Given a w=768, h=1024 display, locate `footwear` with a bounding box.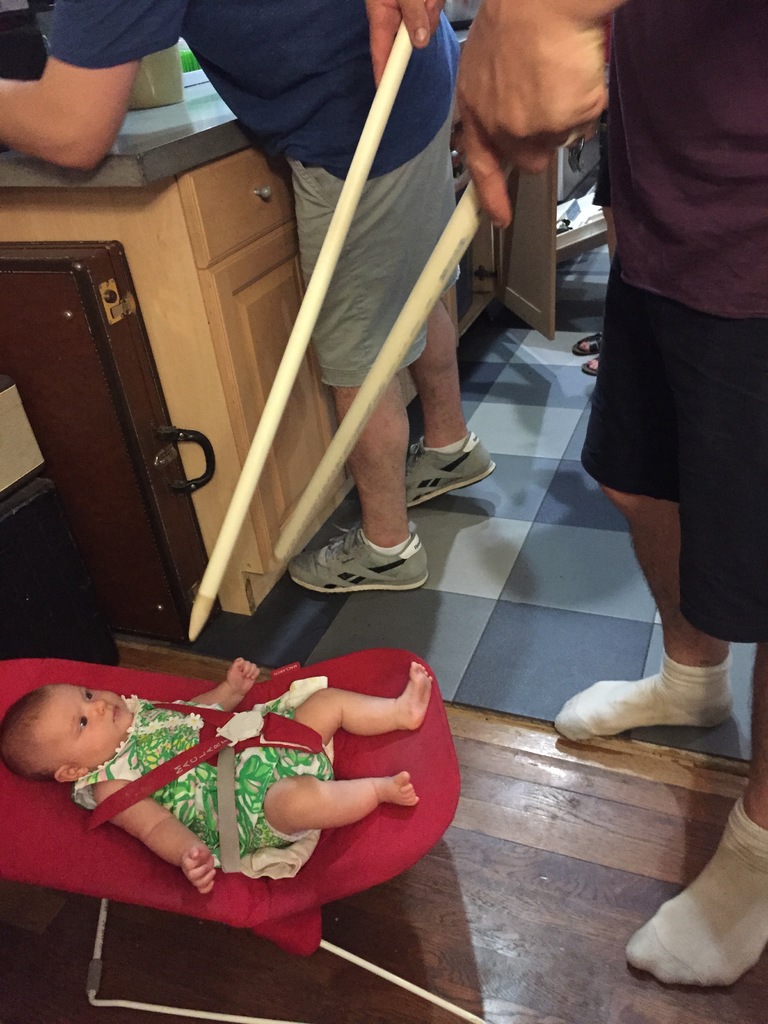
Located: x1=573 y1=328 x2=606 y2=356.
